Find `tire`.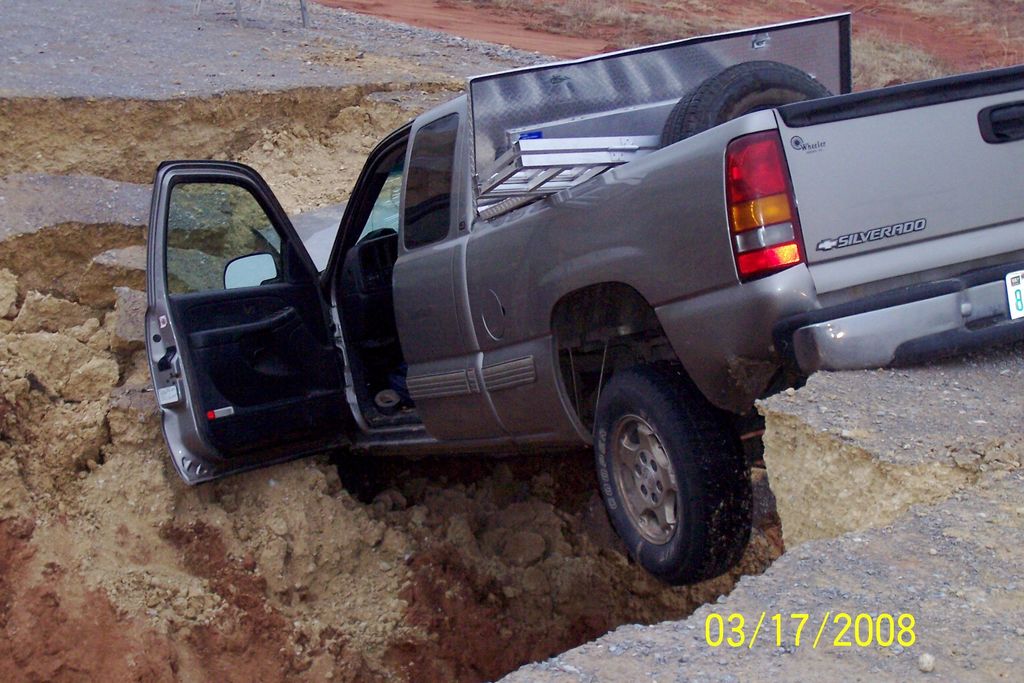
box=[588, 356, 766, 580].
